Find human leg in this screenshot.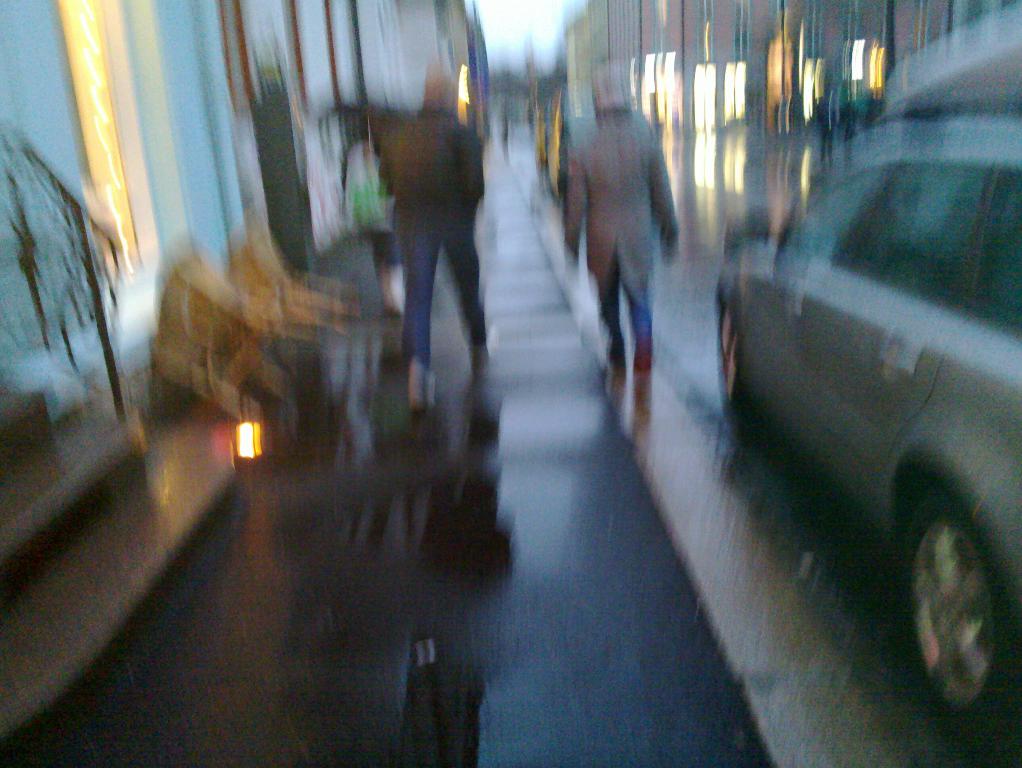
The bounding box for human leg is (596,241,628,388).
